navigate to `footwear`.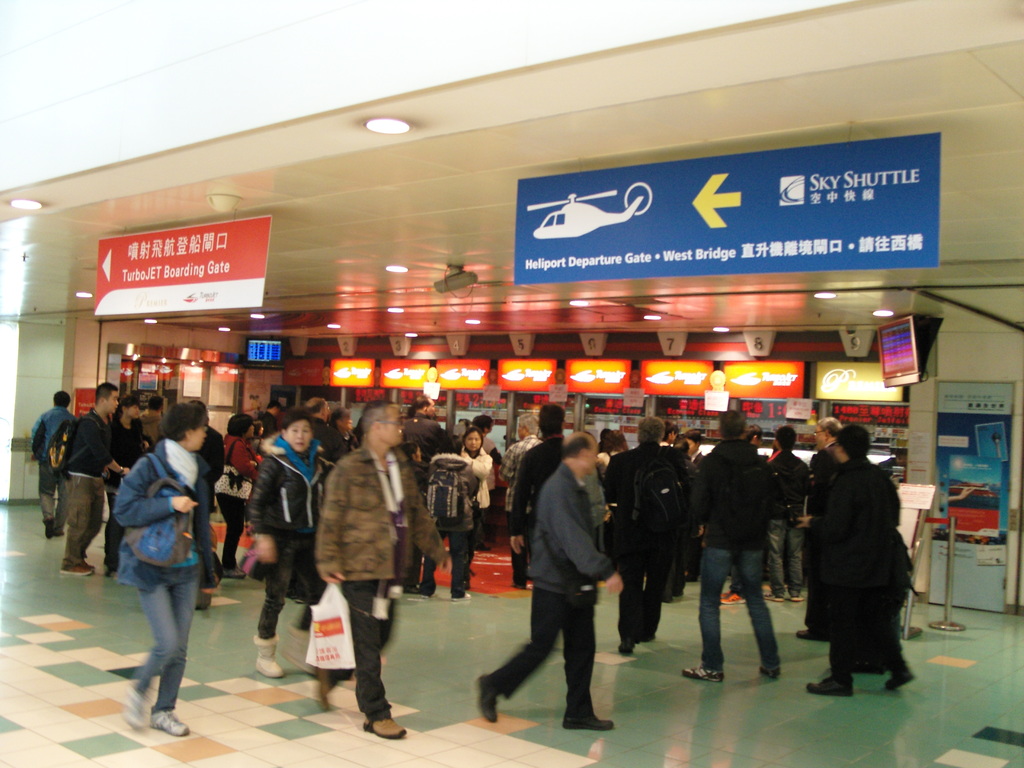
Navigation target: 794 625 833 644.
